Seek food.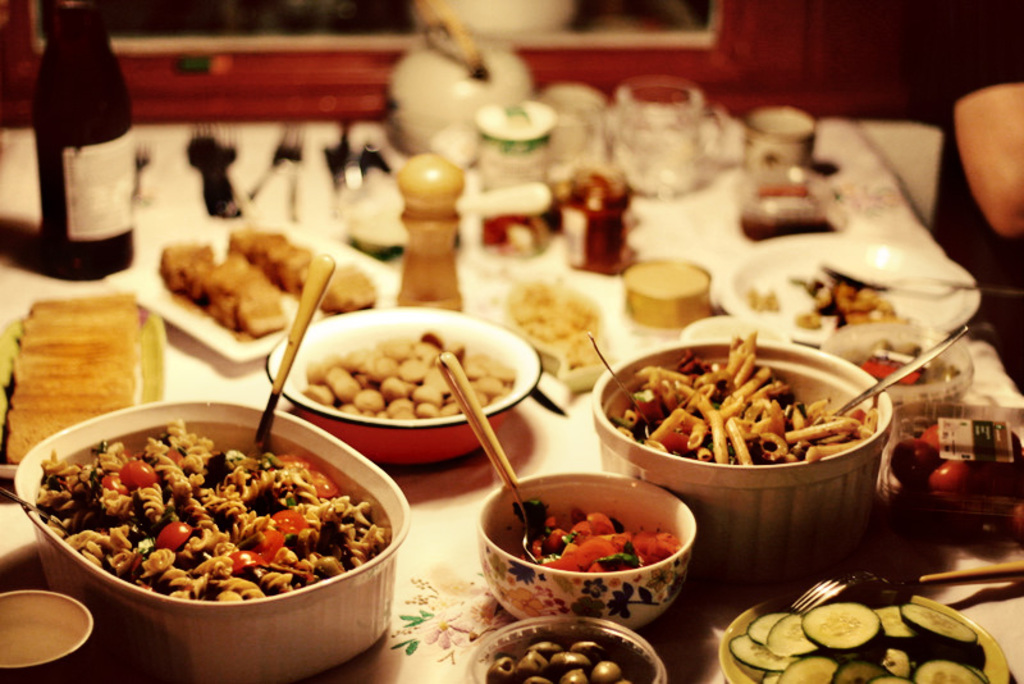
pyautogui.locateOnScreen(554, 164, 653, 270).
